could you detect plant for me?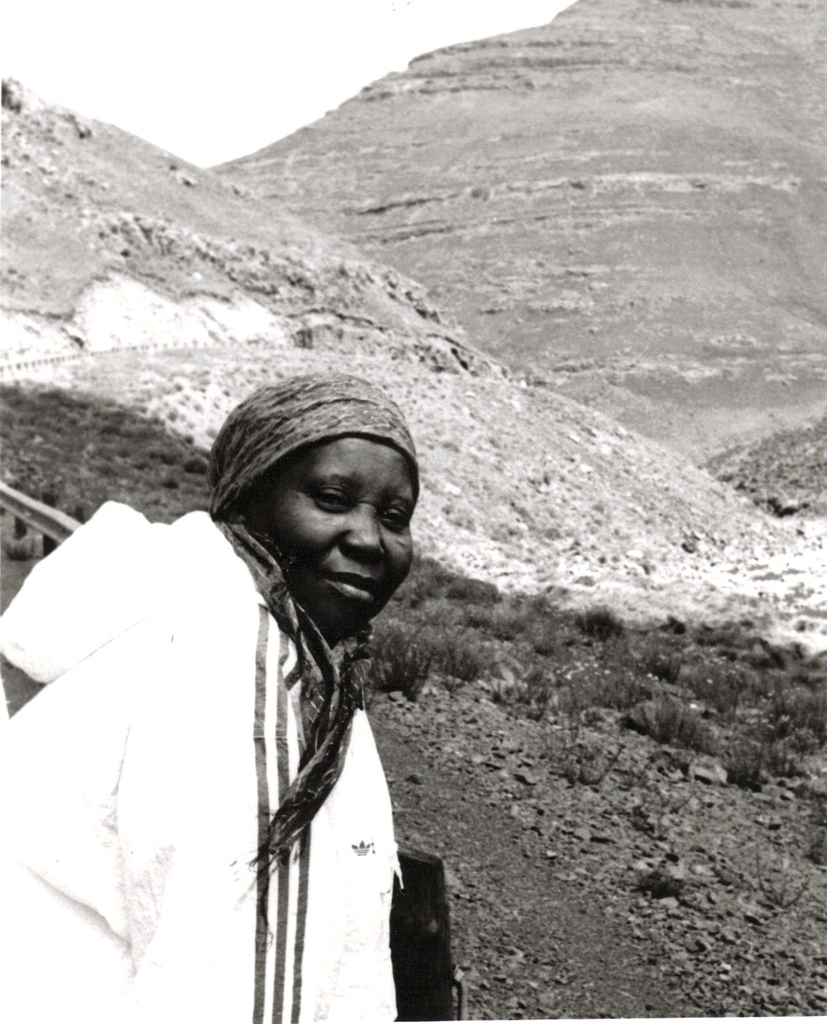
Detection result: pyautogui.locateOnScreen(182, 450, 210, 478).
